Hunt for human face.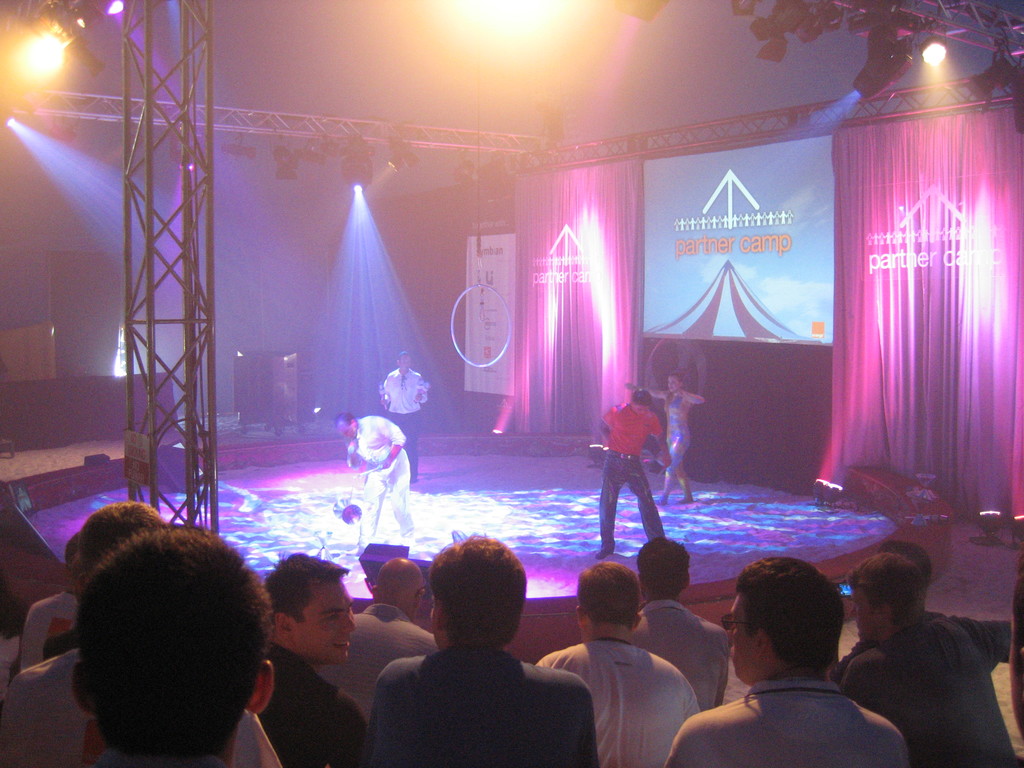
Hunted down at (715, 595, 758, 681).
